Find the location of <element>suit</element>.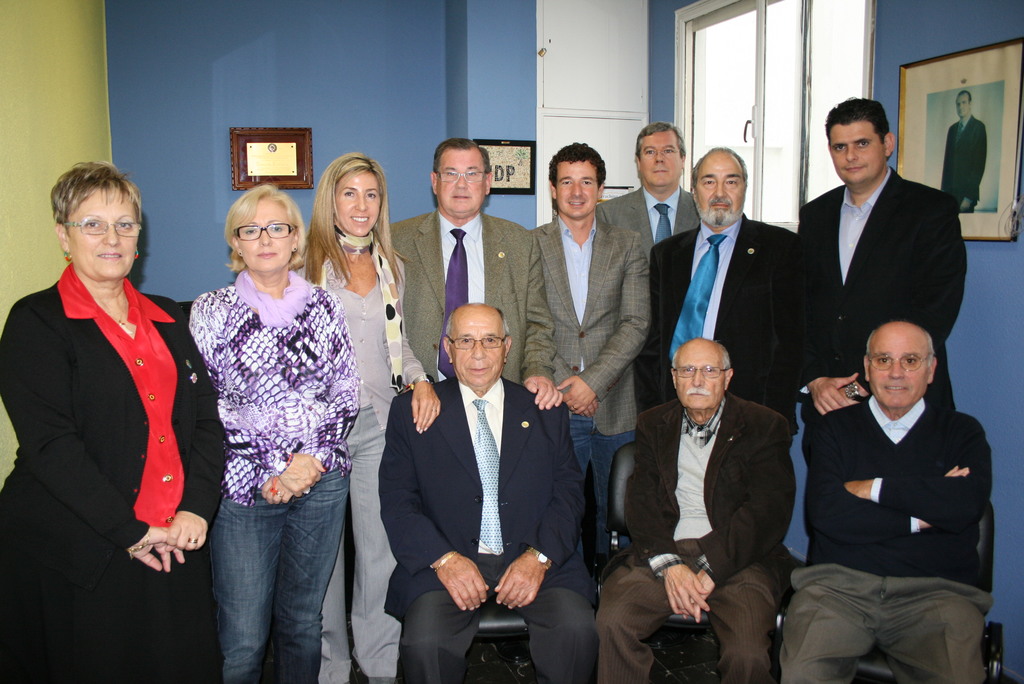
Location: [381,375,602,683].
